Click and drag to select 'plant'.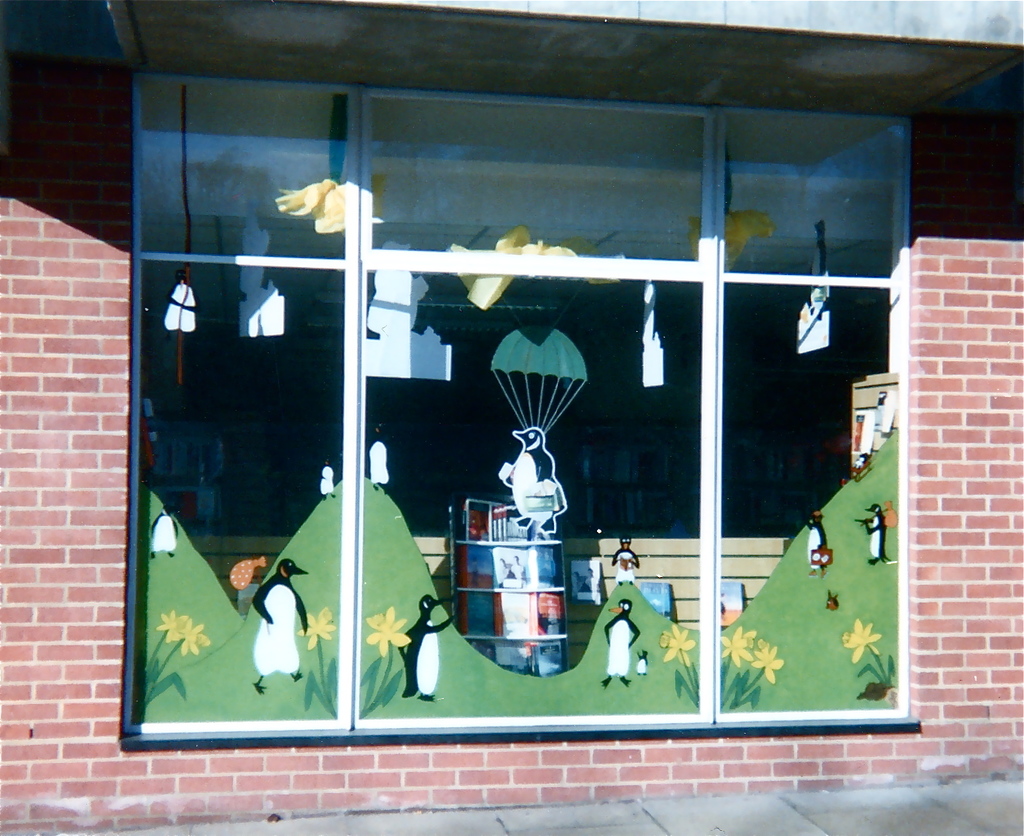
Selection: x1=360, y1=608, x2=410, y2=716.
